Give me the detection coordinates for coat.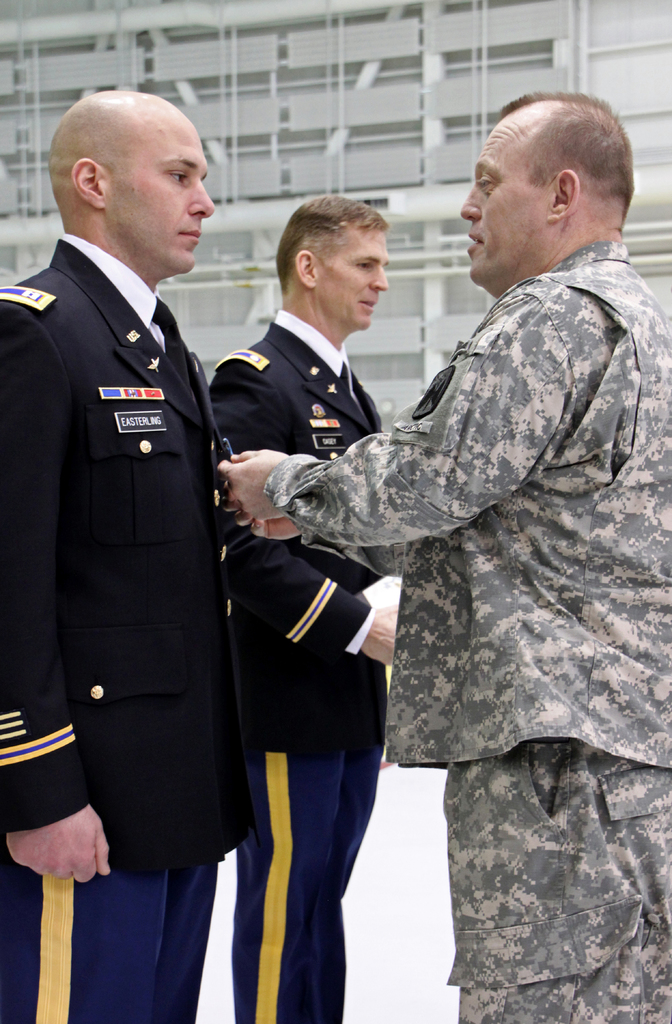
x1=0, y1=239, x2=271, y2=881.
